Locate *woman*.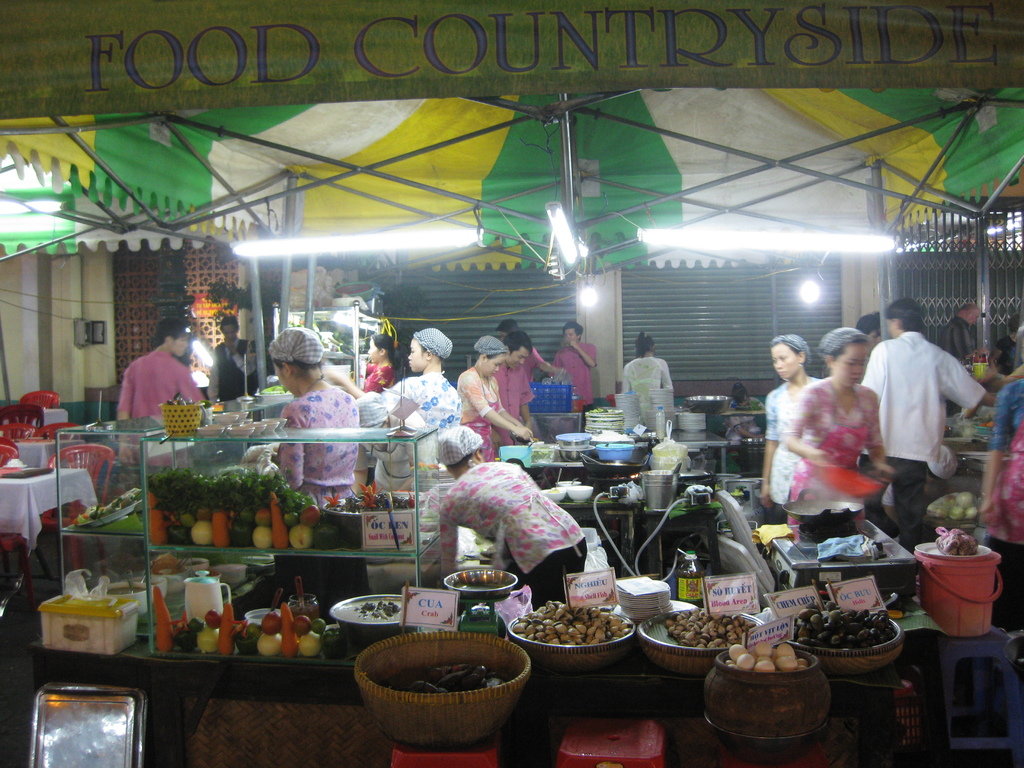
Bounding box: 442:445:587:611.
